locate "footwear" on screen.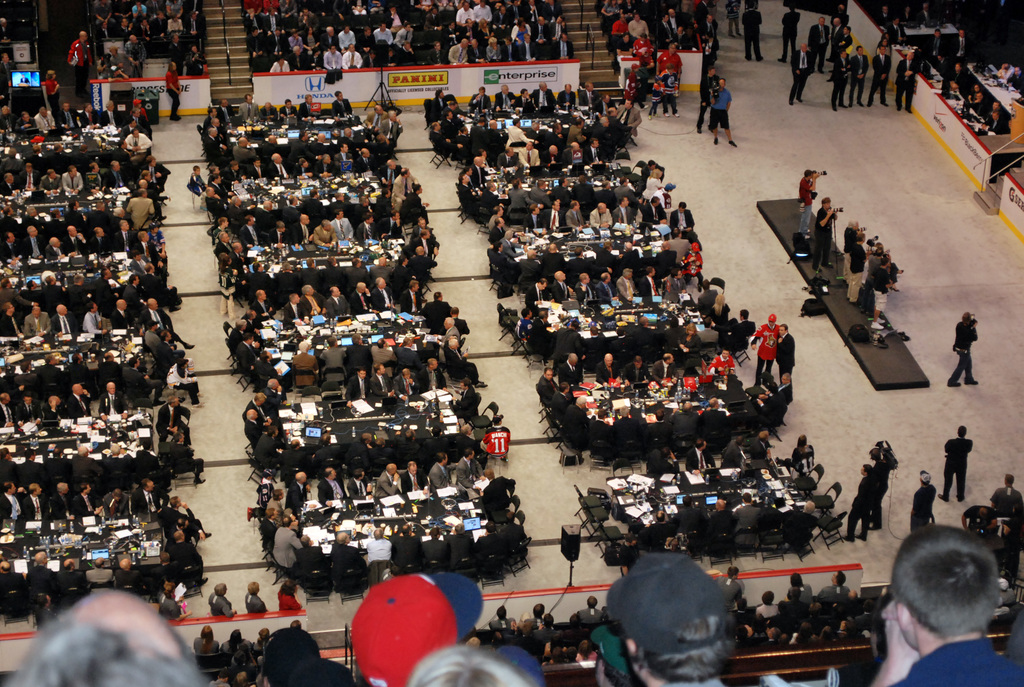
On screen at (x1=476, y1=378, x2=491, y2=390).
